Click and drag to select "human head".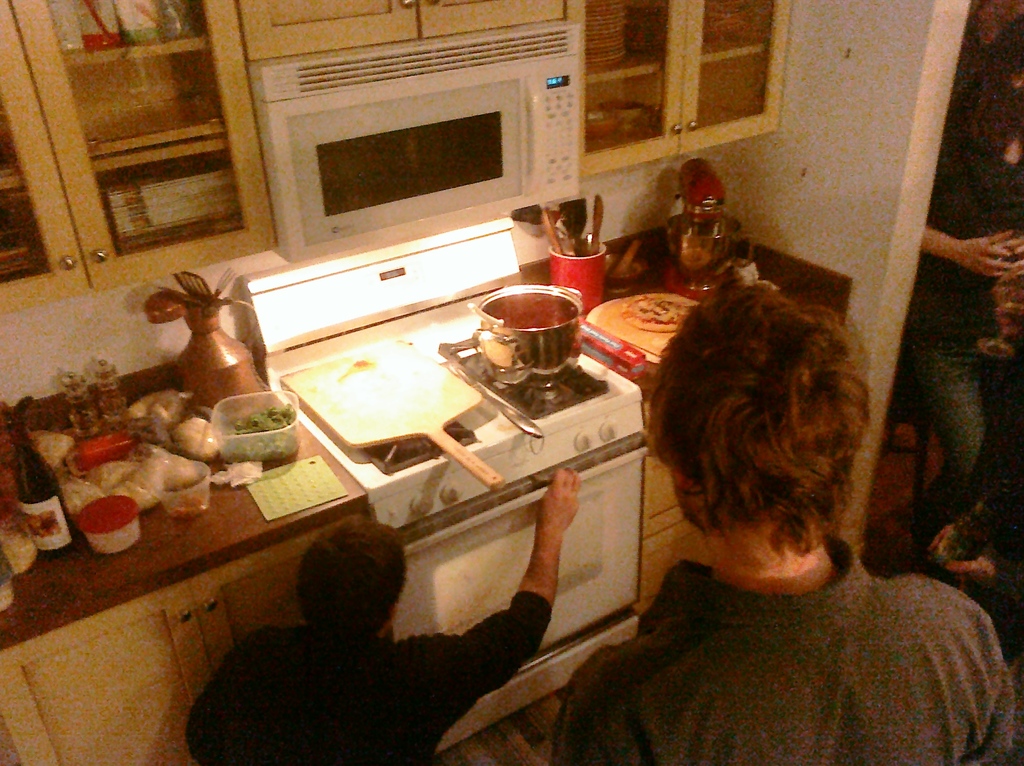
Selection: bbox=[991, 15, 1023, 122].
